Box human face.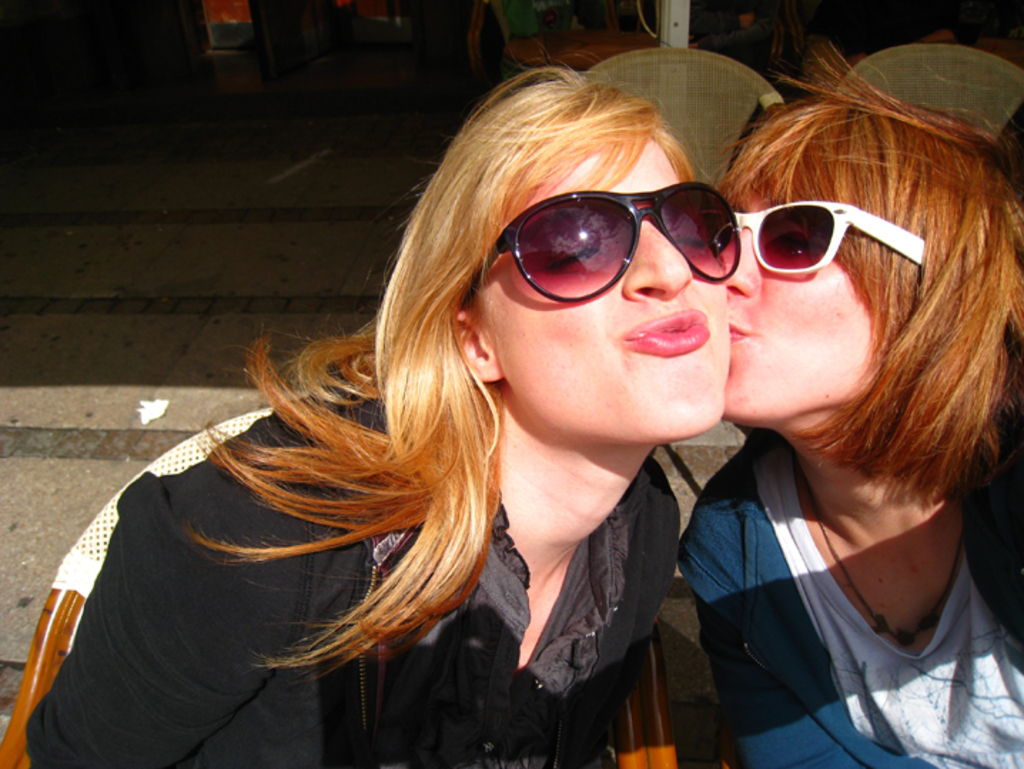
[x1=726, y1=188, x2=867, y2=419].
